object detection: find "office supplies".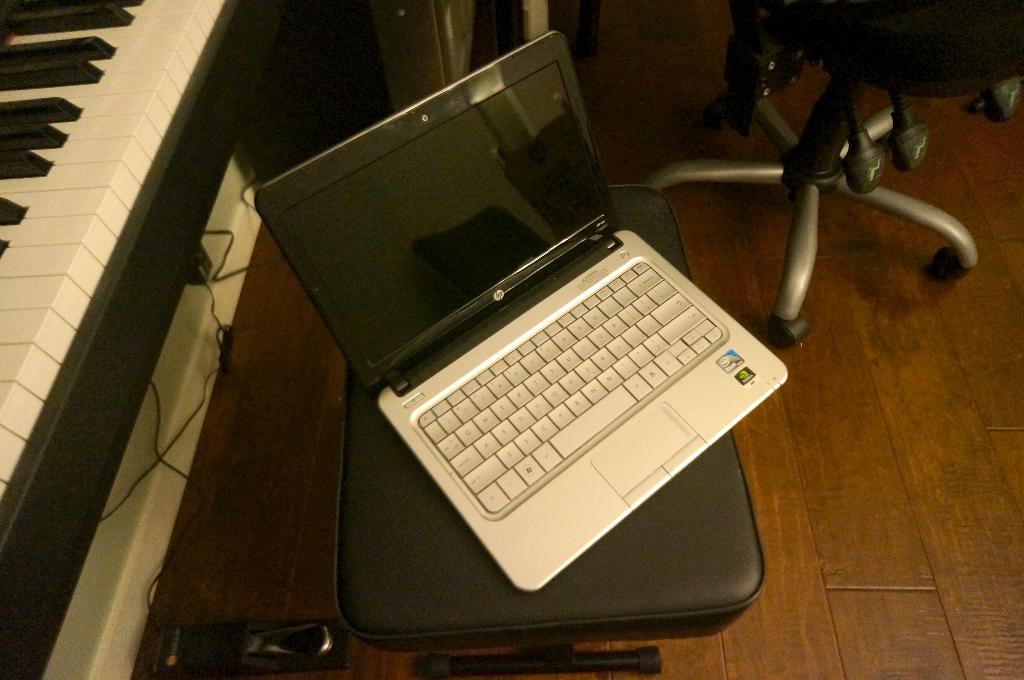
bbox(0, 1, 233, 563).
